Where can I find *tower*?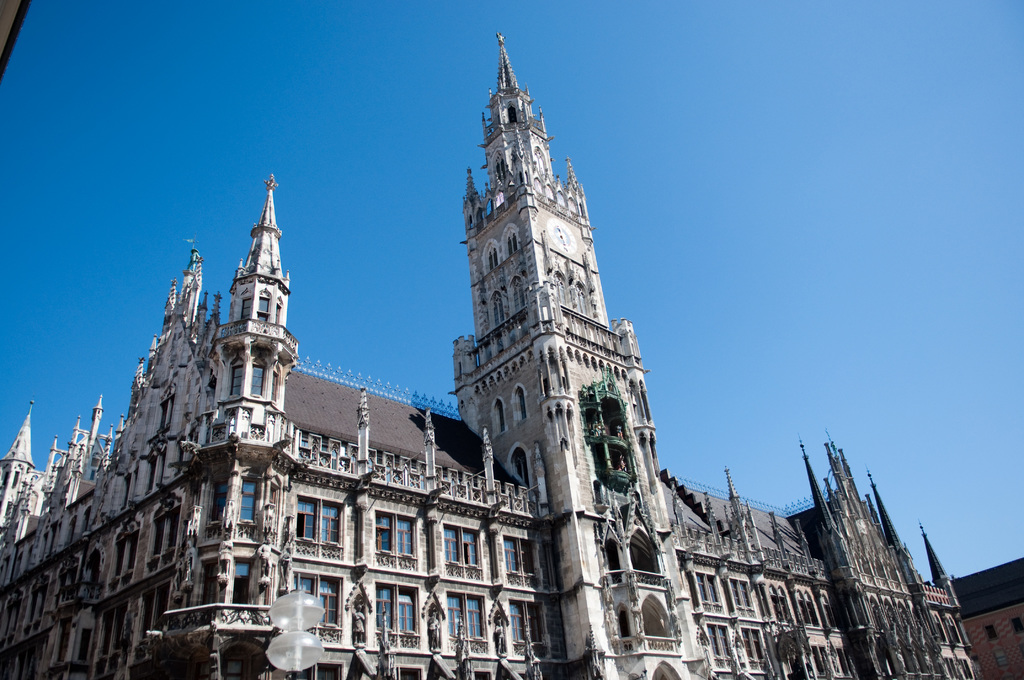
You can find it at {"x1": 792, "y1": 426, "x2": 985, "y2": 679}.
